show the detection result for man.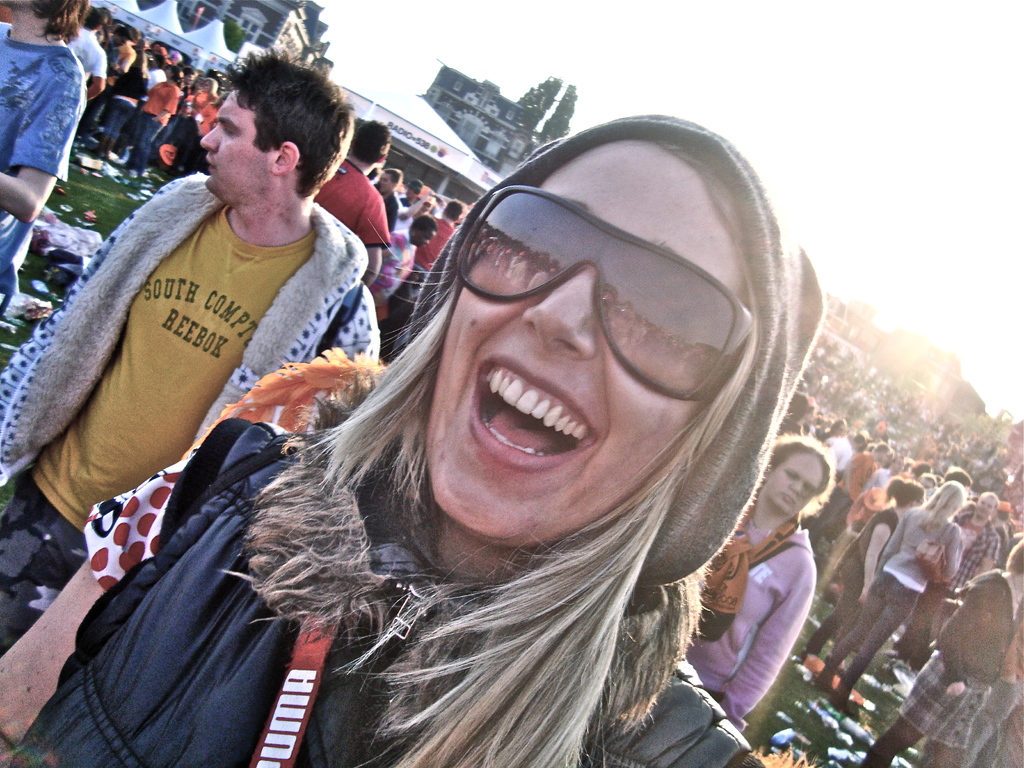
(65,13,108,98).
